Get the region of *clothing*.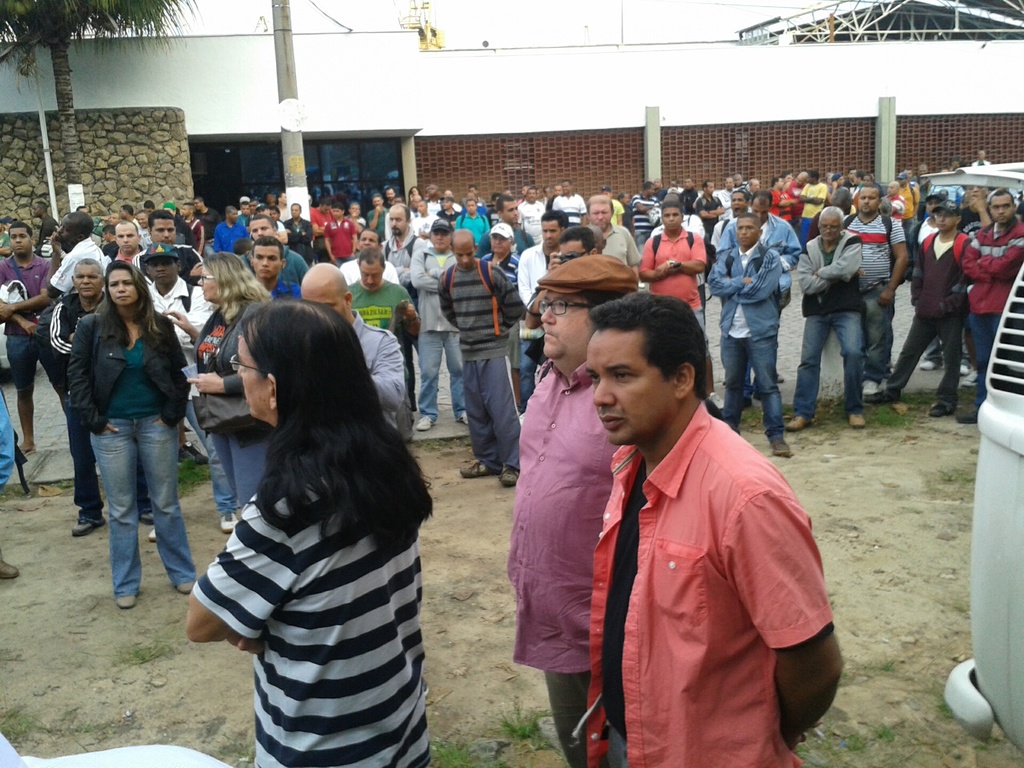
locate(134, 241, 202, 284).
